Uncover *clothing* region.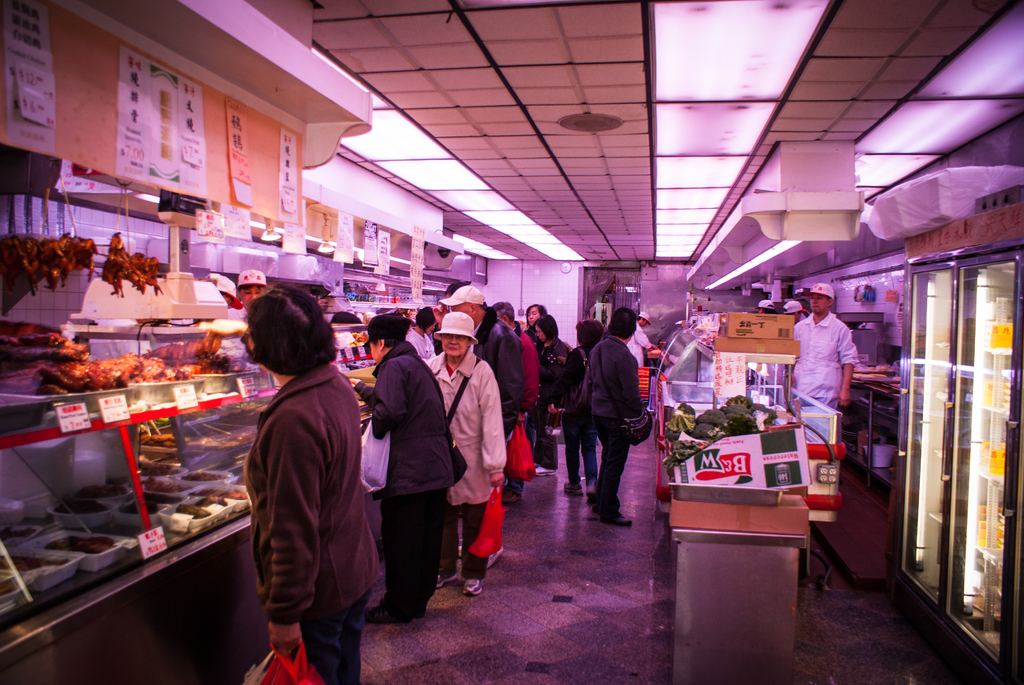
Uncovered: BBox(476, 324, 524, 455).
